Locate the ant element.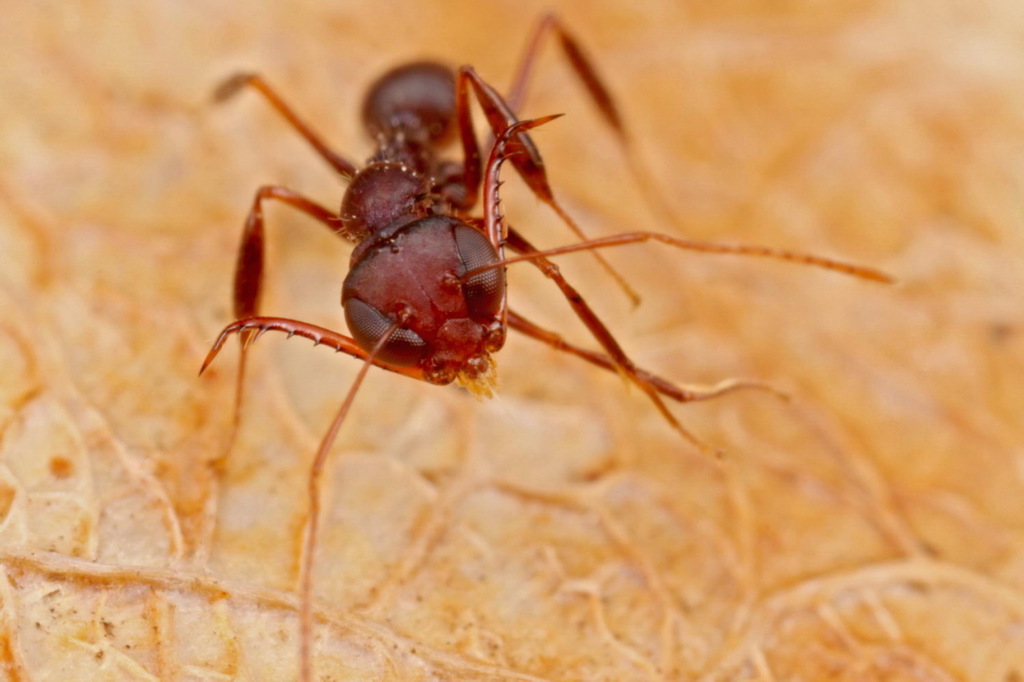
Element bbox: {"left": 192, "top": 14, "right": 901, "bottom": 681}.
